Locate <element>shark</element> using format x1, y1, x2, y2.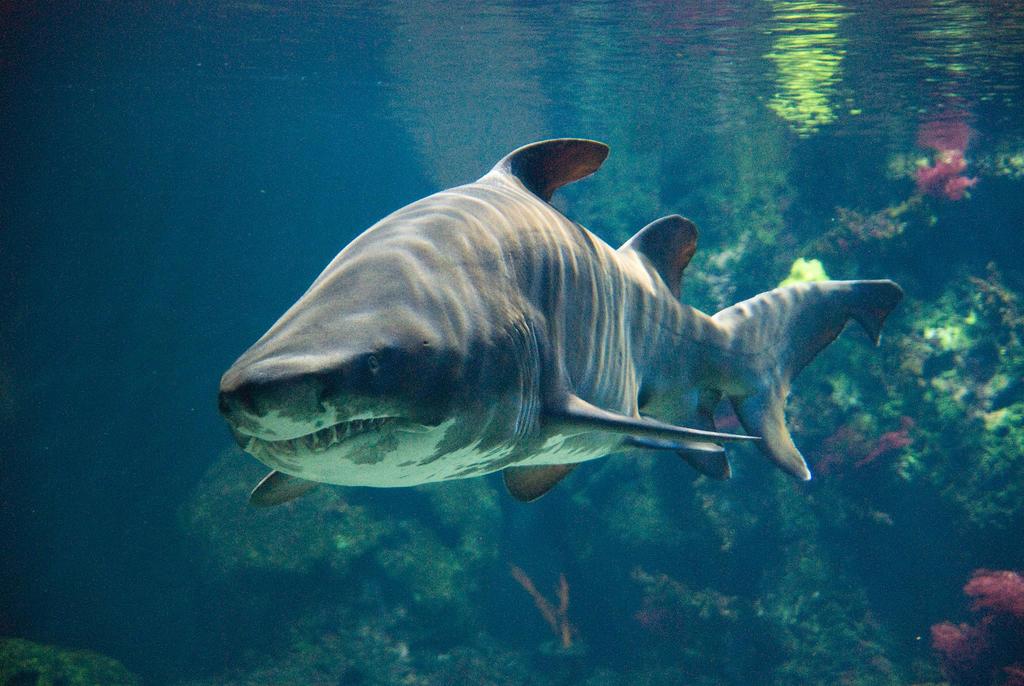
214, 123, 906, 525.
